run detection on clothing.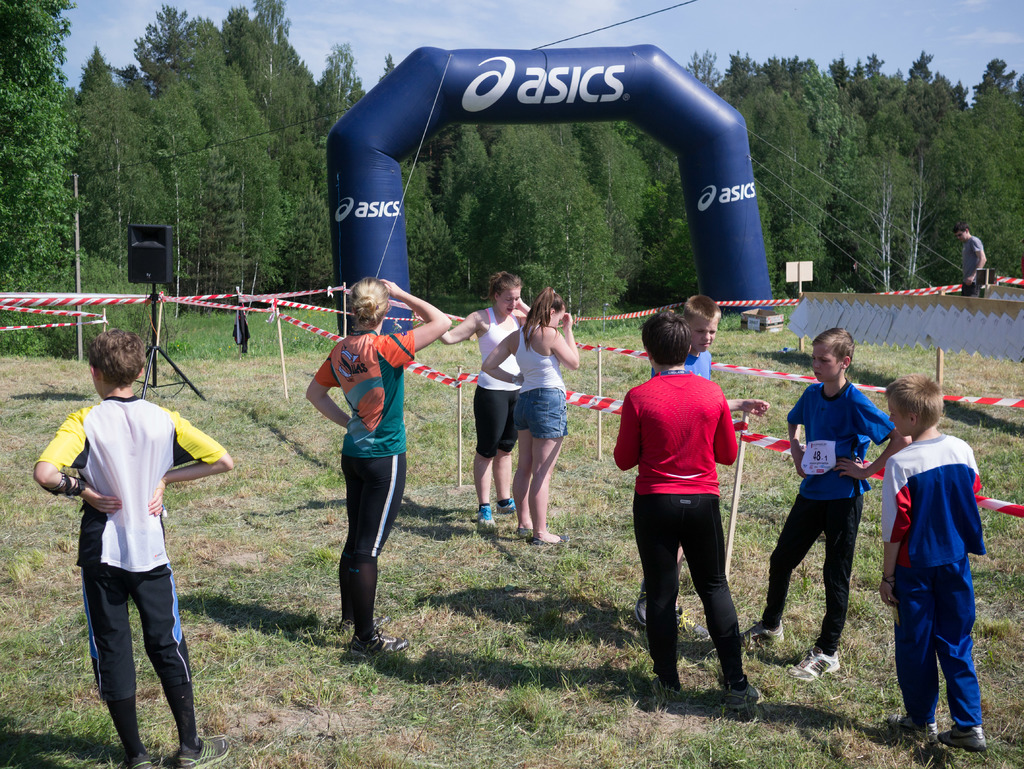
Result: 476,297,527,464.
